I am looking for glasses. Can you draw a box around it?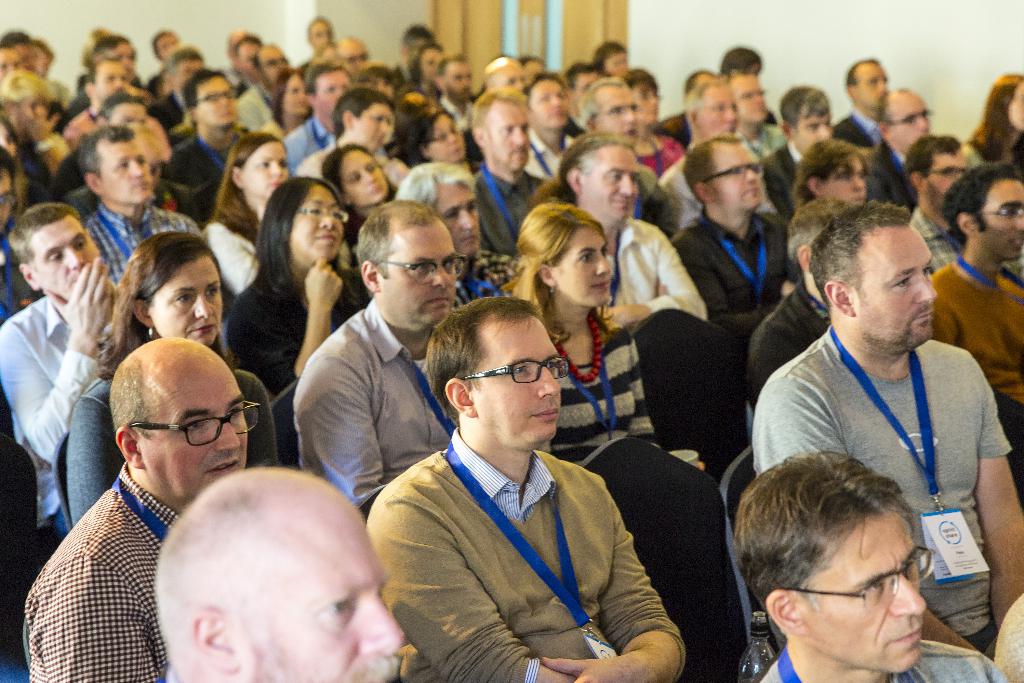
Sure, the bounding box is bbox(292, 206, 351, 224).
